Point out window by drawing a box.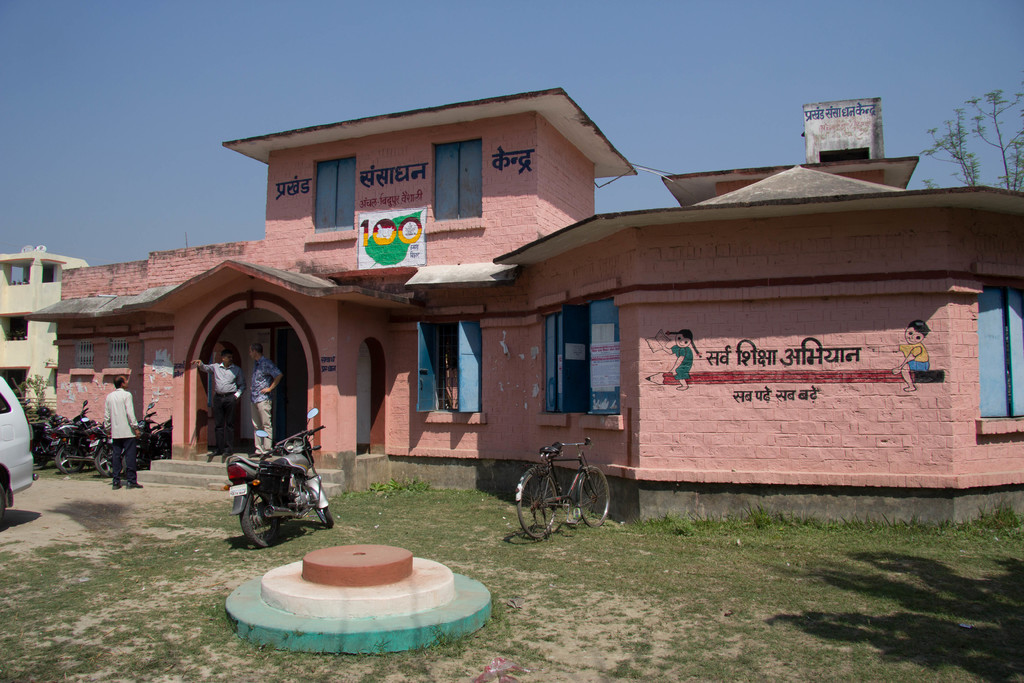
(314, 156, 358, 224).
